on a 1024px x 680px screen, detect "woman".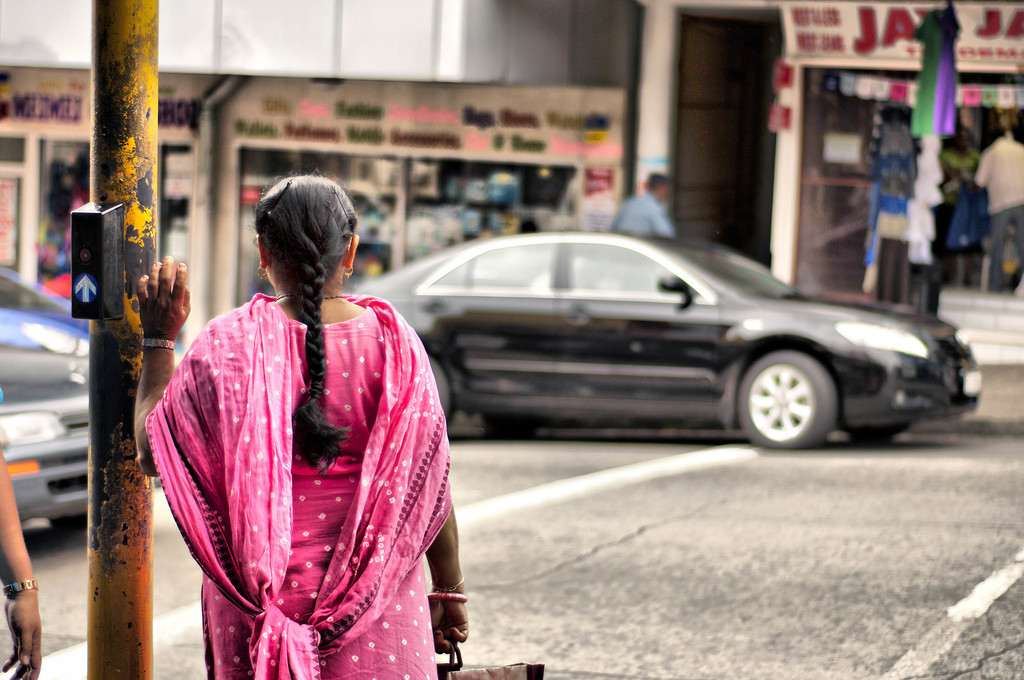
[131,174,476,679].
